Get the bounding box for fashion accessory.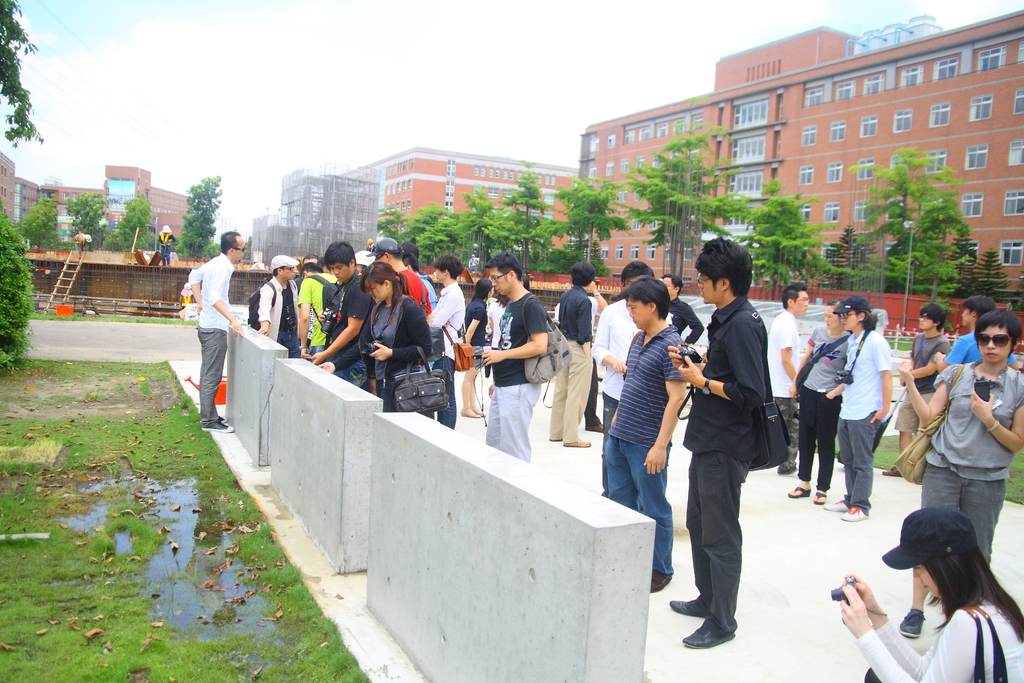
bbox=(894, 361, 966, 486).
